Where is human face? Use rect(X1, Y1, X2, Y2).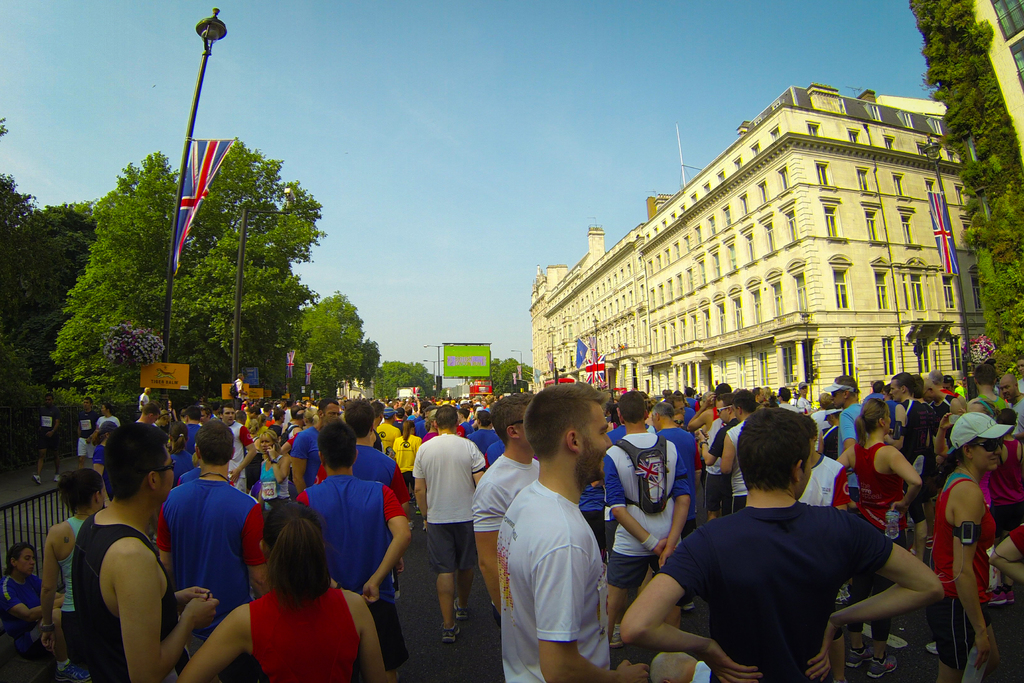
rect(83, 397, 91, 409).
